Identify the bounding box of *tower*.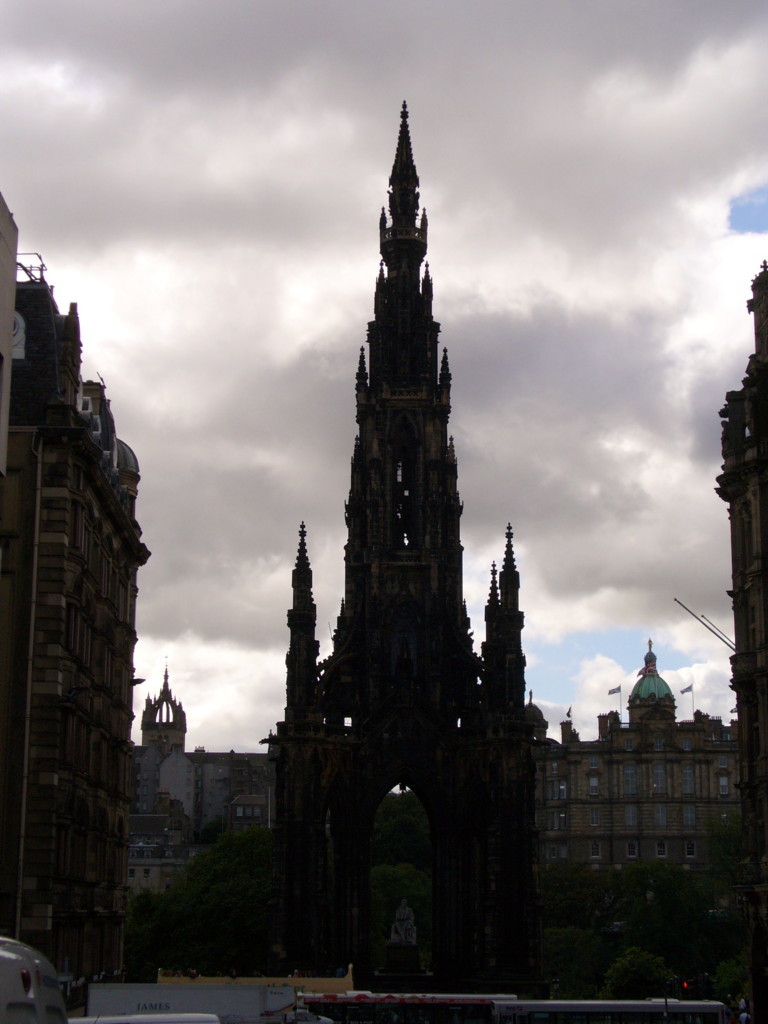
x1=0, y1=239, x2=149, y2=1000.
